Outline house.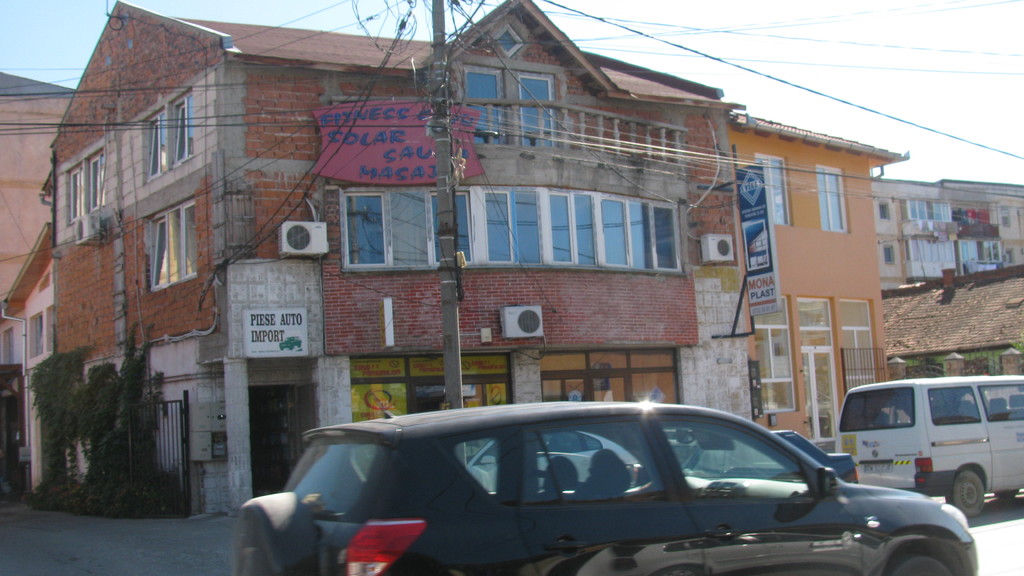
Outline: BBox(883, 265, 1023, 382).
